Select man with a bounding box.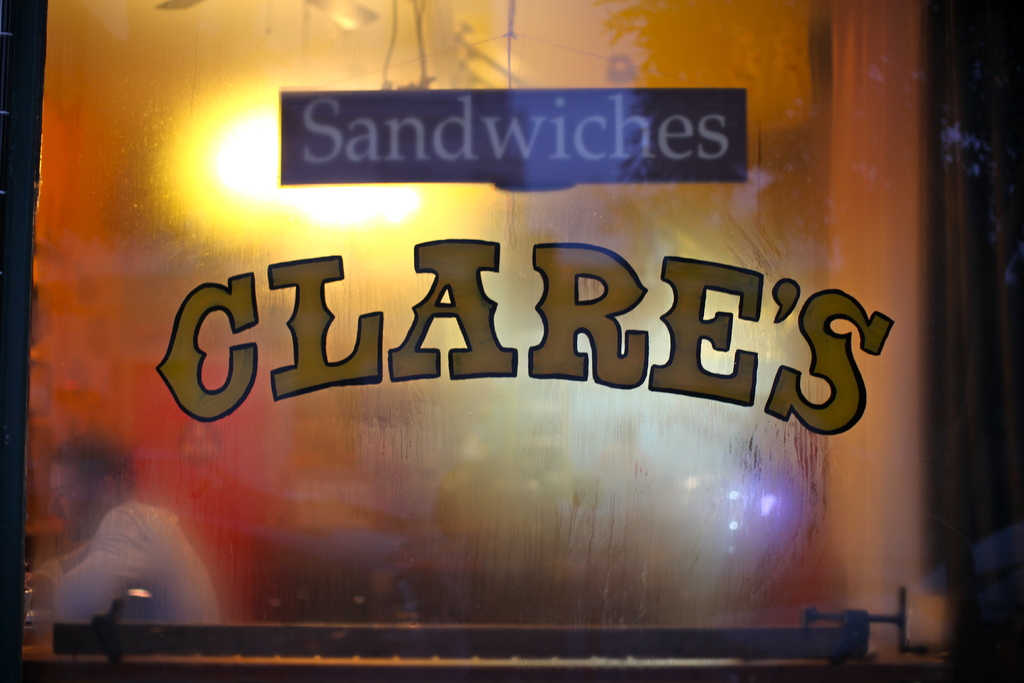
40,465,227,655.
